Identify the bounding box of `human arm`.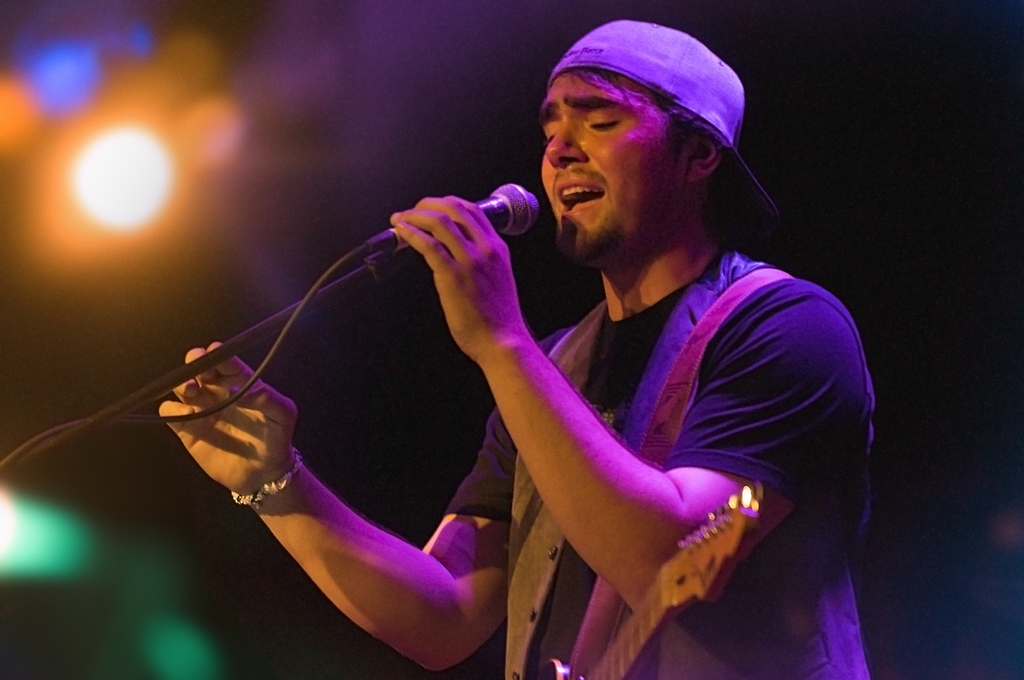
pyautogui.locateOnScreen(179, 358, 541, 654).
